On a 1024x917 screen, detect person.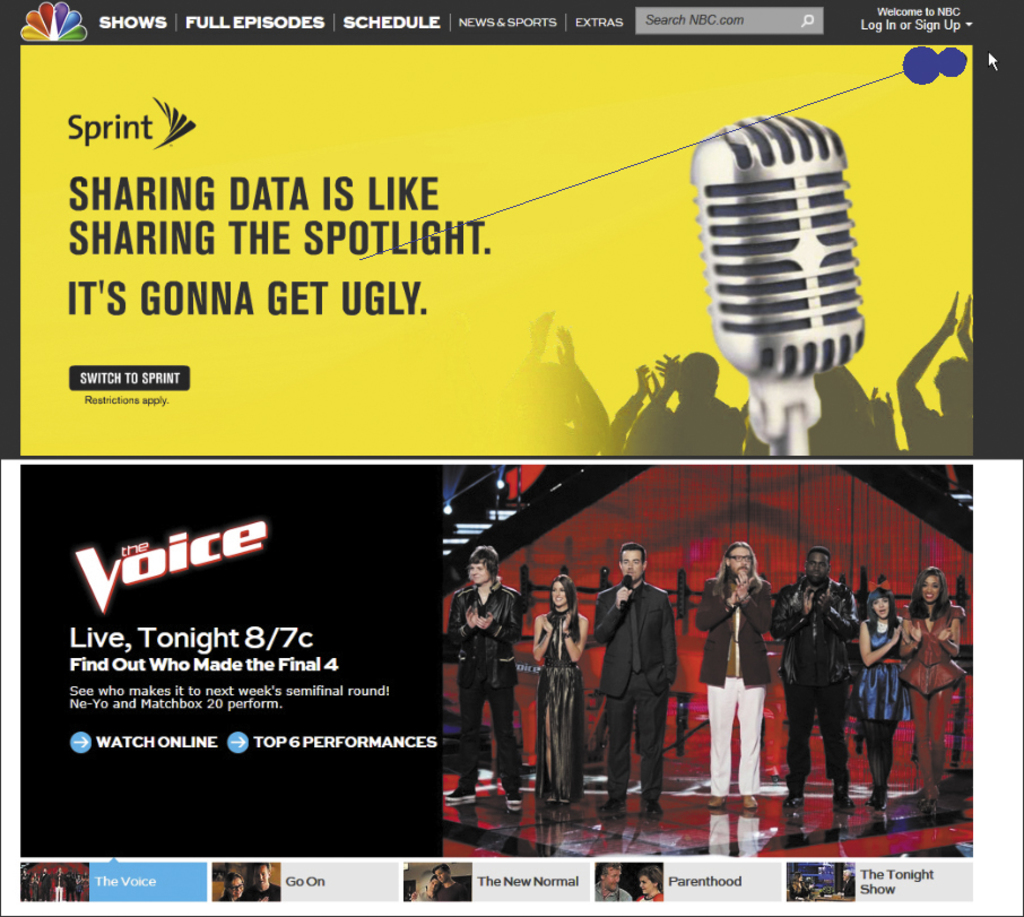
{"x1": 856, "y1": 588, "x2": 912, "y2": 801}.
